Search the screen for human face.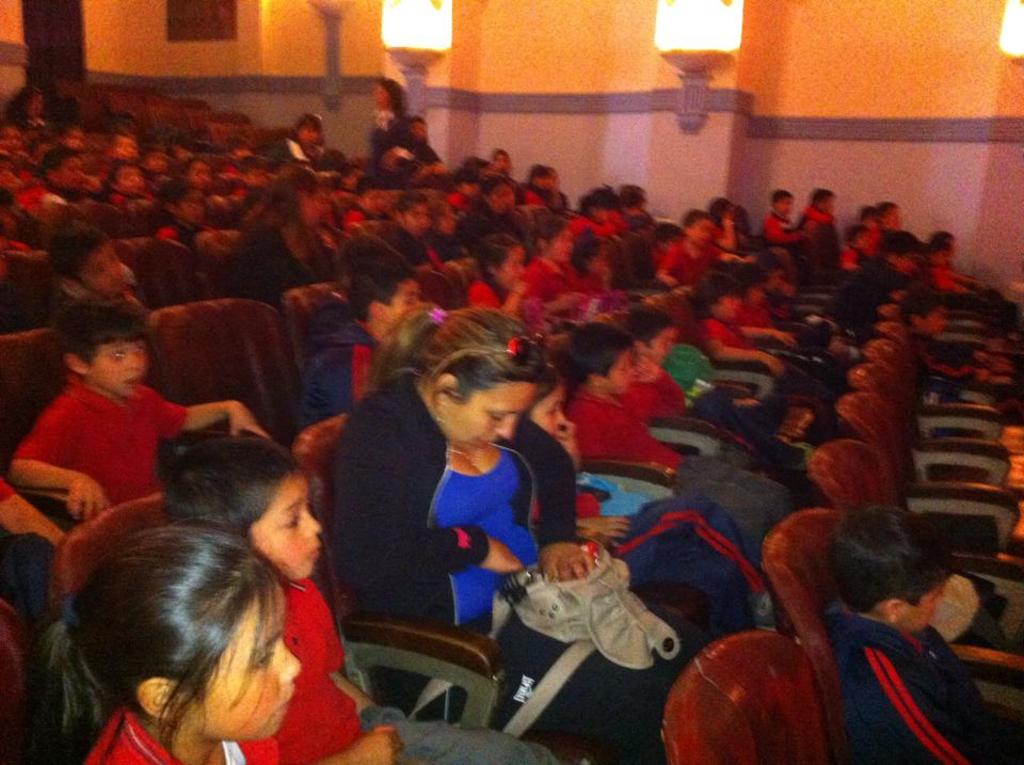
Found at <region>247, 467, 325, 588</region>.
